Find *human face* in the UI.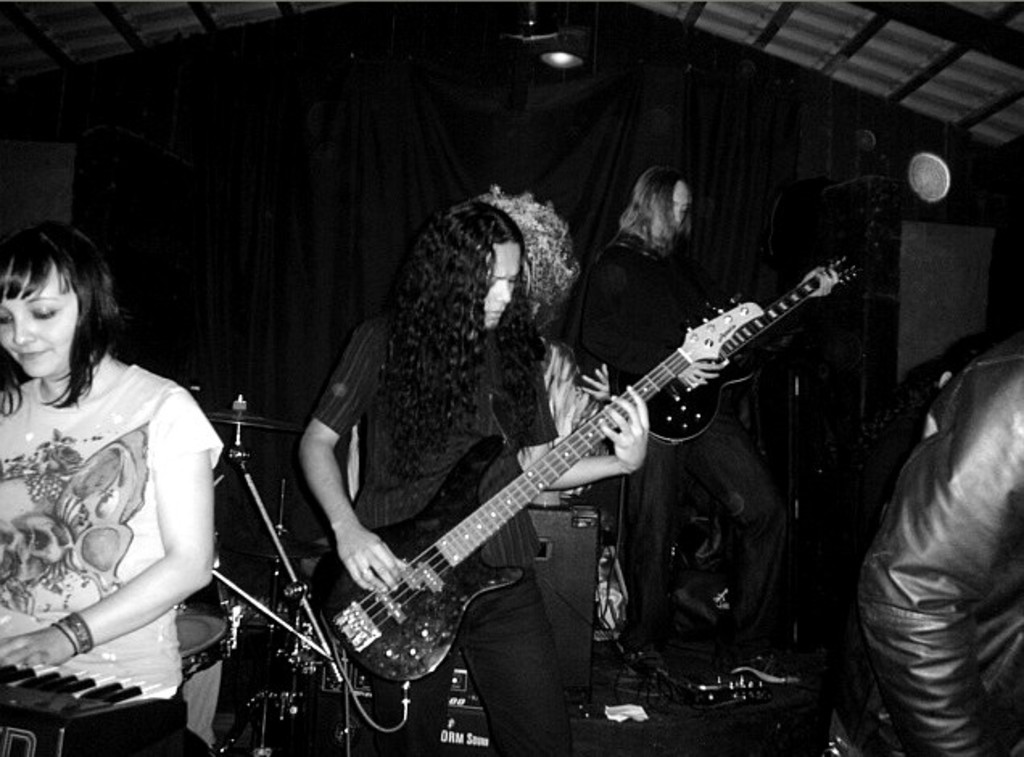
UI element at {"x1": 470, "y1": 243, "x2": 517, "y2": 327}.
